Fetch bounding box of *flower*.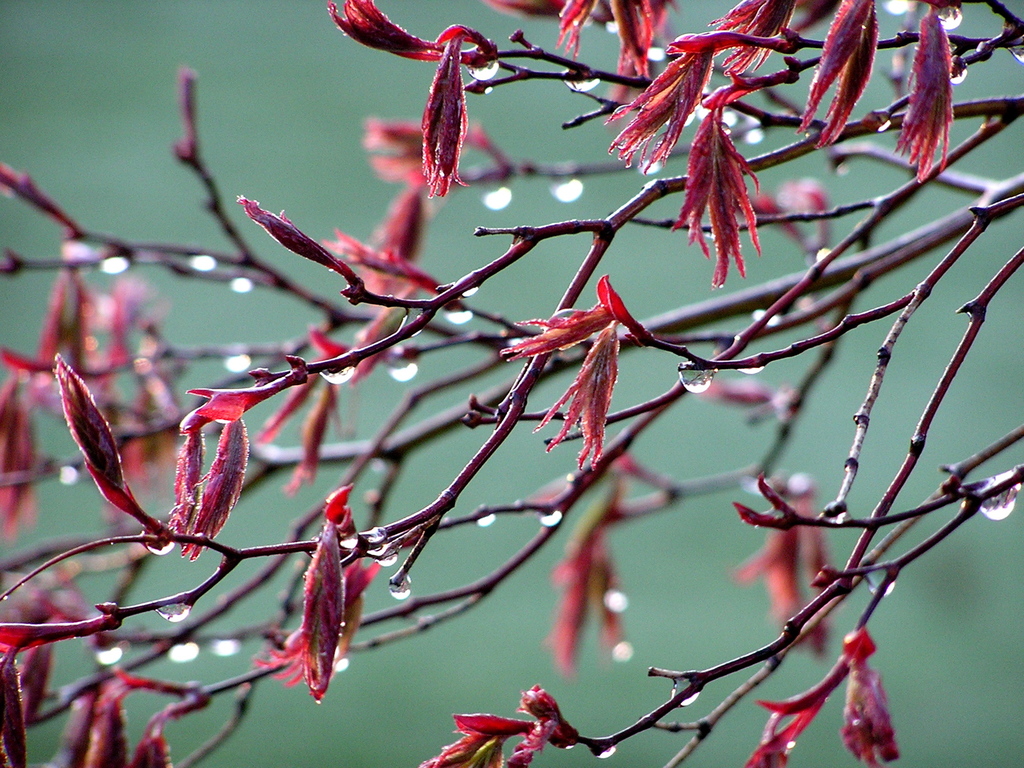
Bbox: Rect(746, 658, 849, 767).
